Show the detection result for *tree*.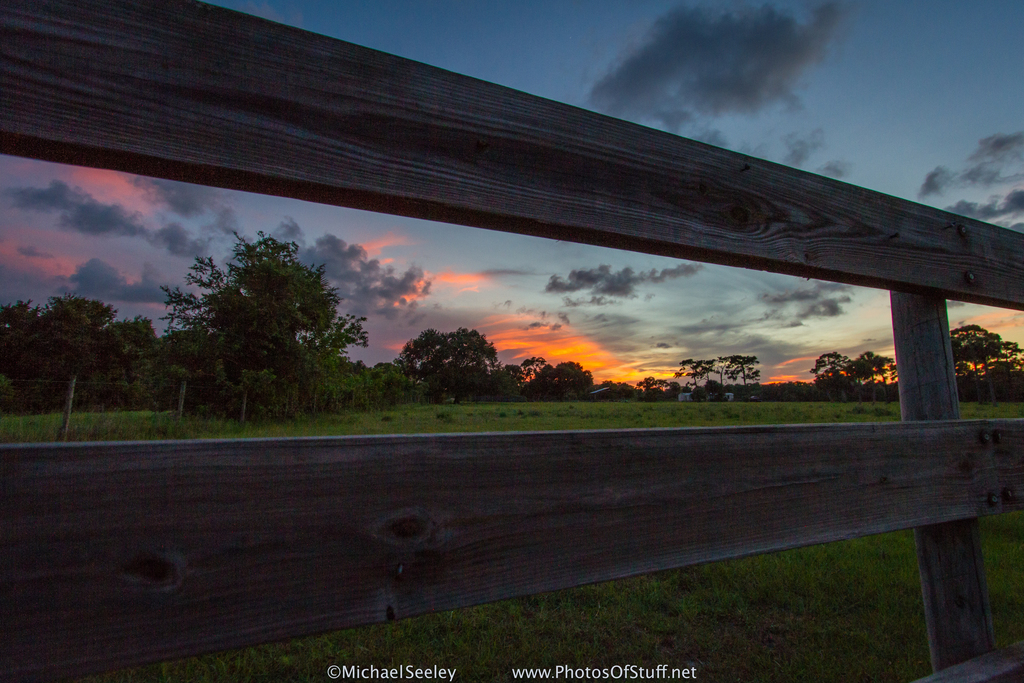
[left=514, top=359, right=596, bottom=407].
